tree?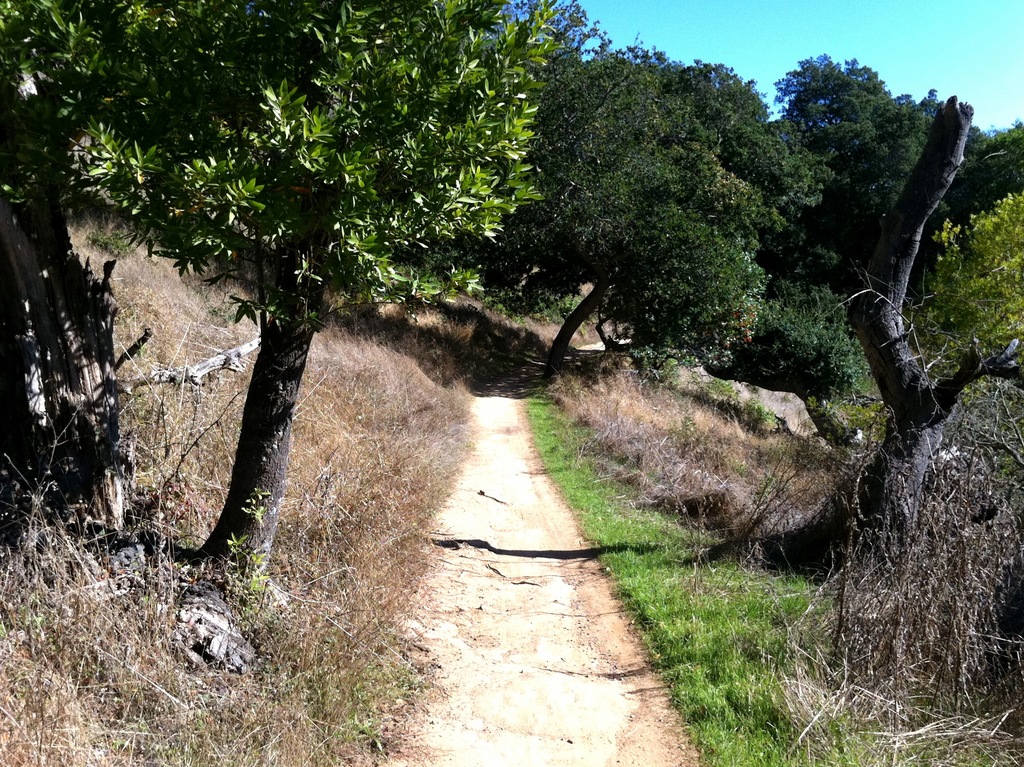
[left=931, top=191, right=1023, bottom=360]
